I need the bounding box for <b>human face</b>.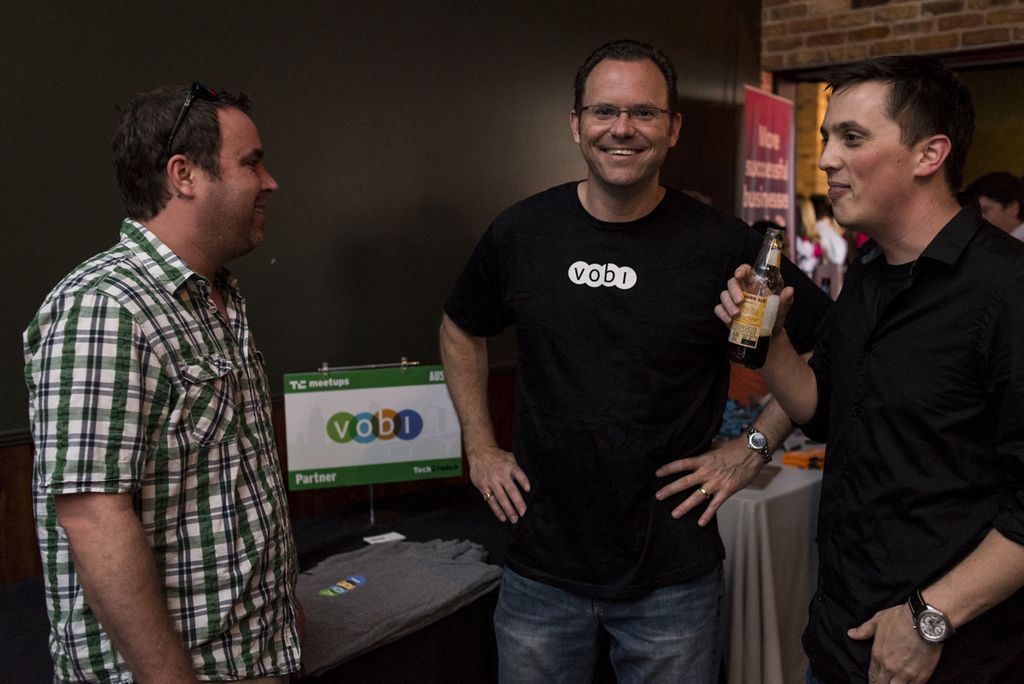
Here it is: box=[817, 87, 911, 229].
